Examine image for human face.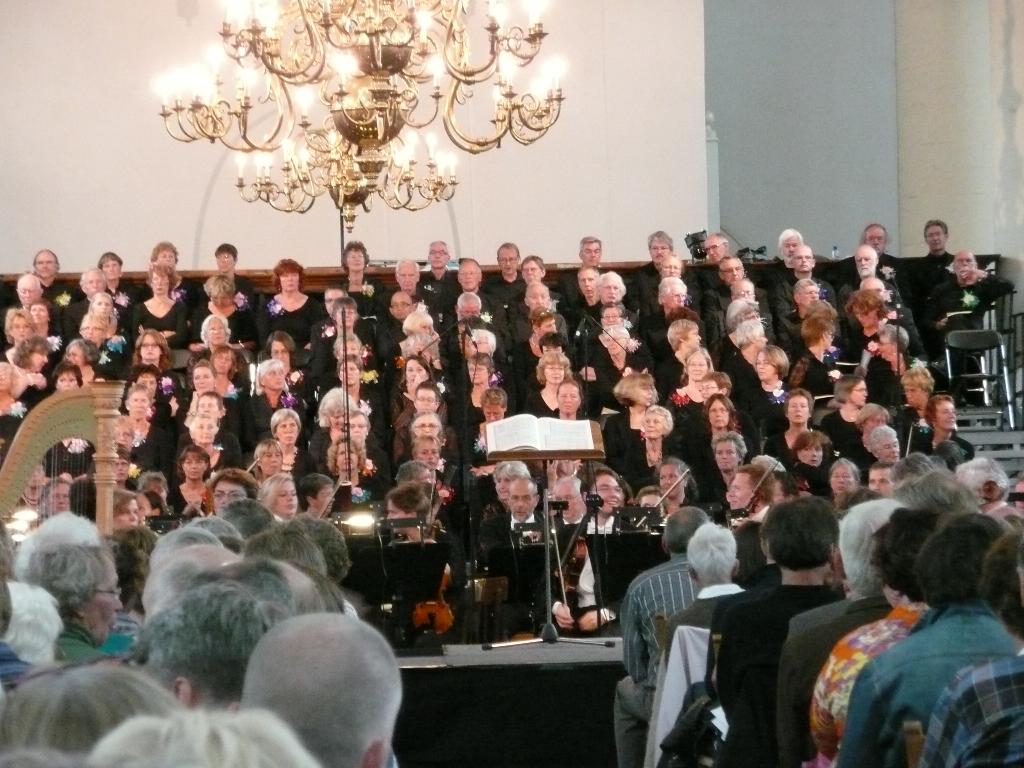
Examination result: [92,559,124,648].
